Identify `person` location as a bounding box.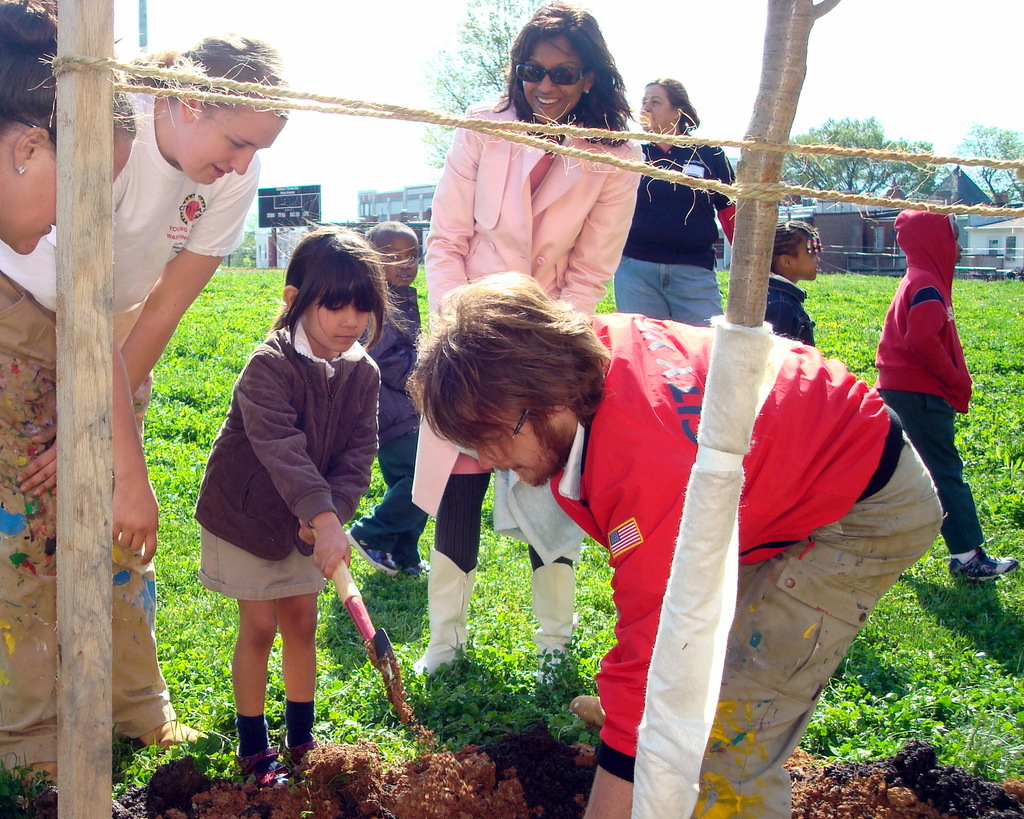
Rect(418, 6, 647, 688).
